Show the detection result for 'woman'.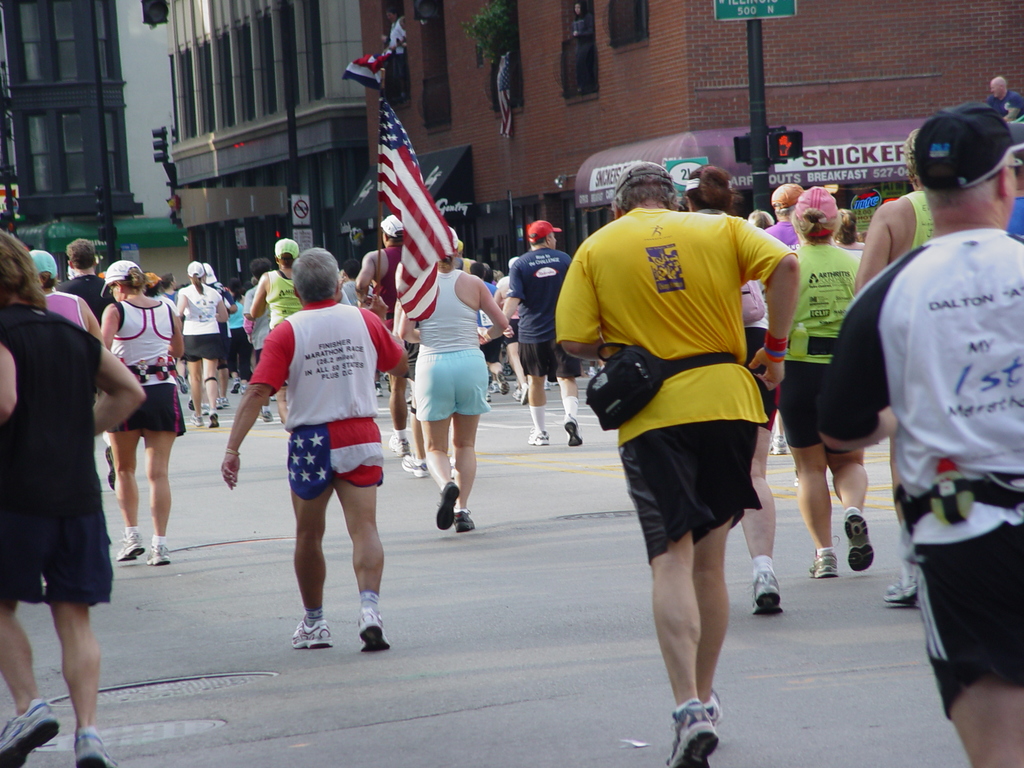
100, 257, 184, 567.
